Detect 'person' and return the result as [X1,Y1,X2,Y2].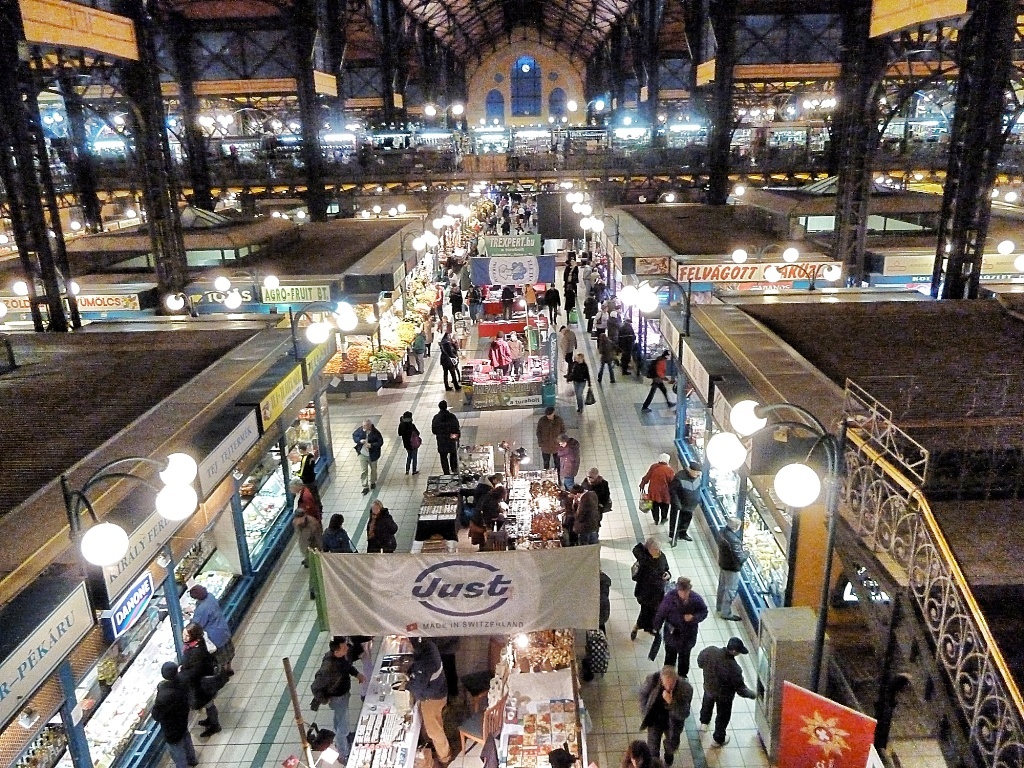
[179,620,225,738].
